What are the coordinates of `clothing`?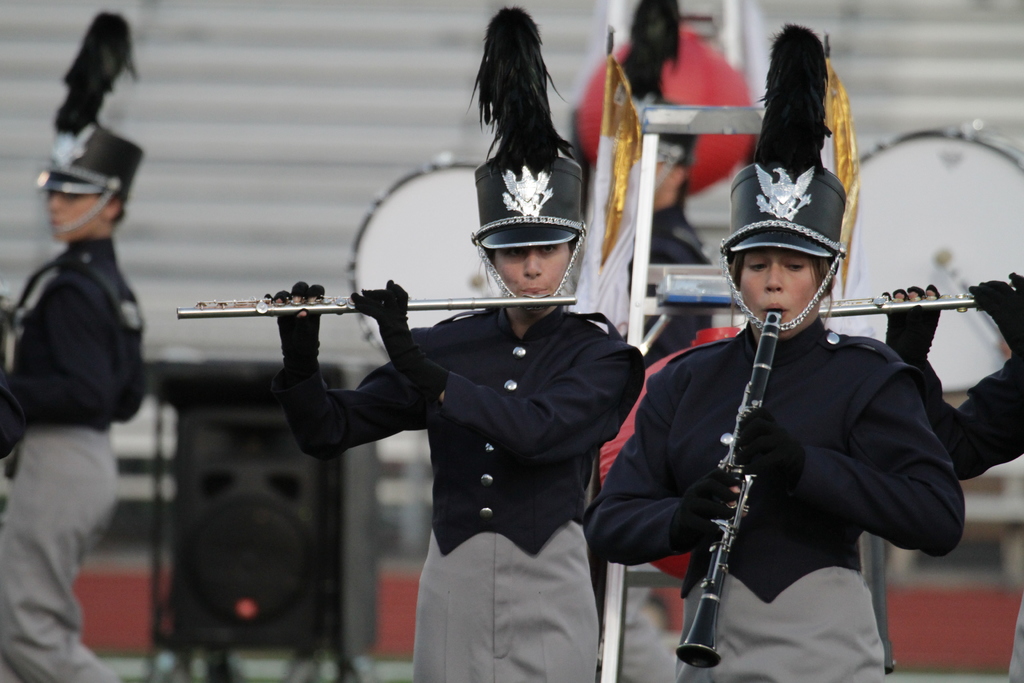
<region>0, 217, 148, 682</region>.
